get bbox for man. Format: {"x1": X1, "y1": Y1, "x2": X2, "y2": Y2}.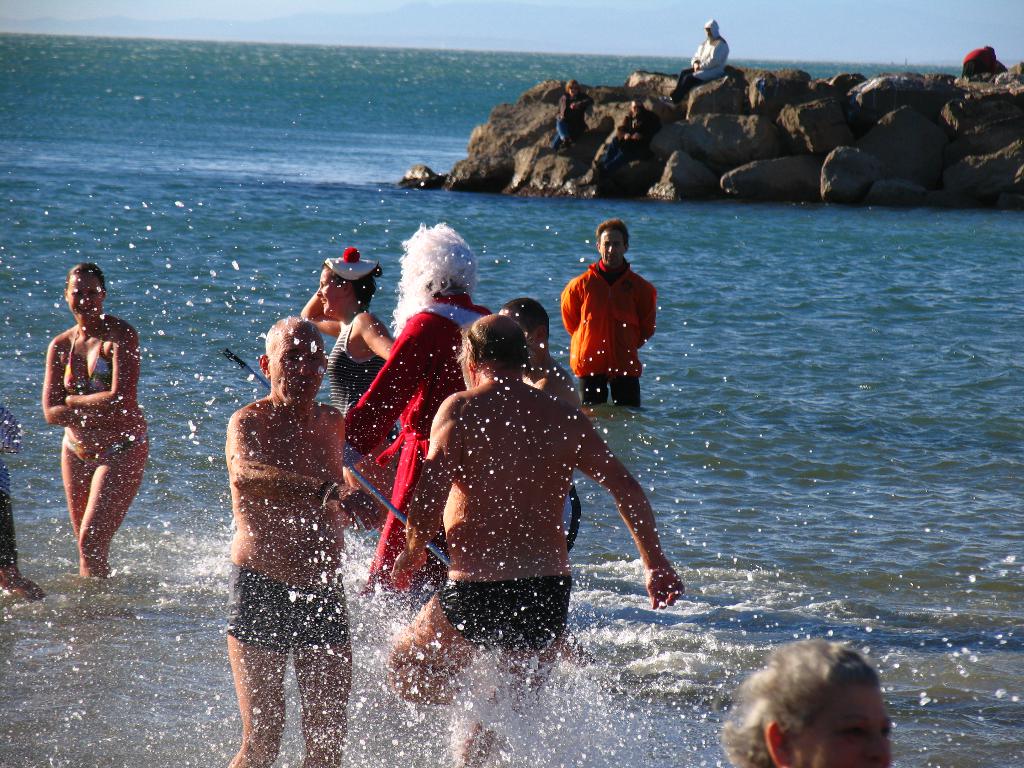
{"x1": 386, "y1": 312, "x2": 685, "y2": 767}.
